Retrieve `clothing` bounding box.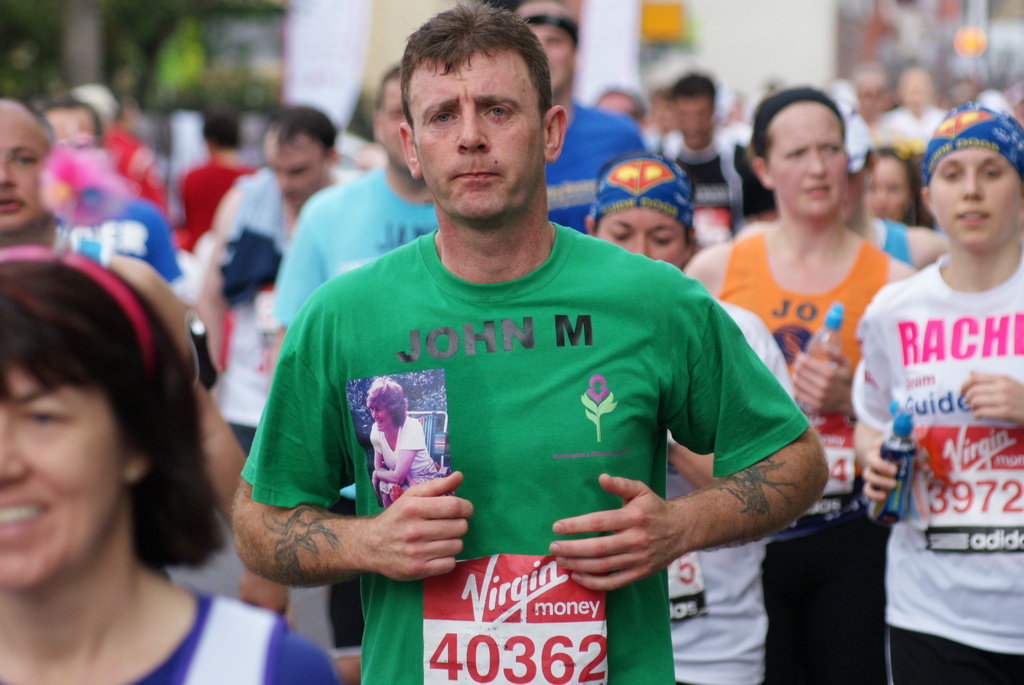
Bounding box: Rect(712, 230, 894, 684).
